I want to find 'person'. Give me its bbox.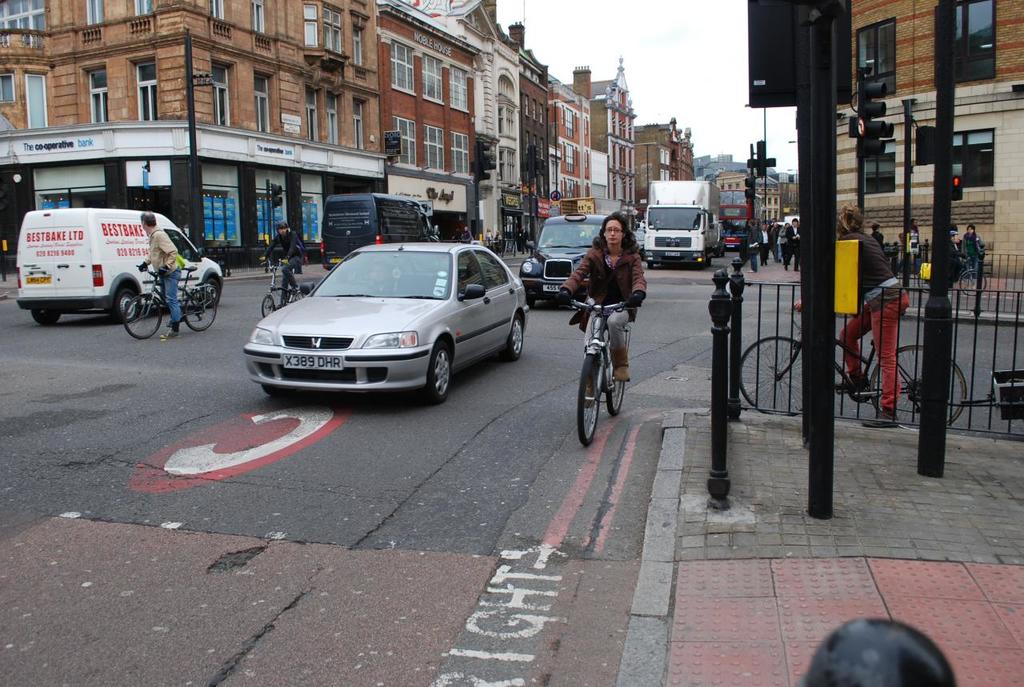
box=[136, 209, 178, 334].
